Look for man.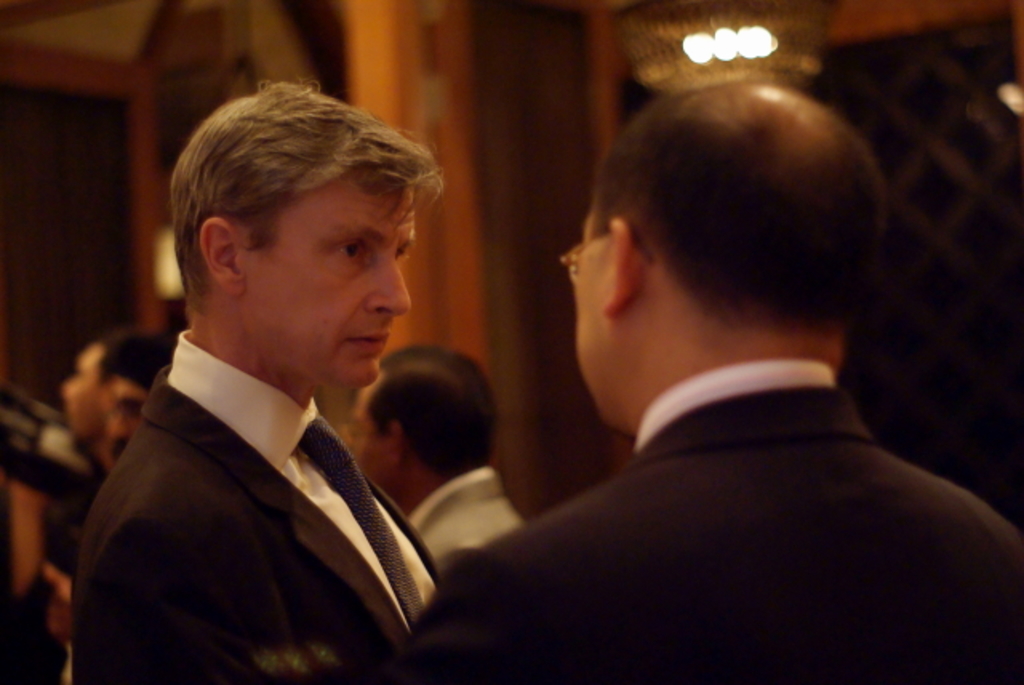
Found: detection(53, 94, 525, 679).
